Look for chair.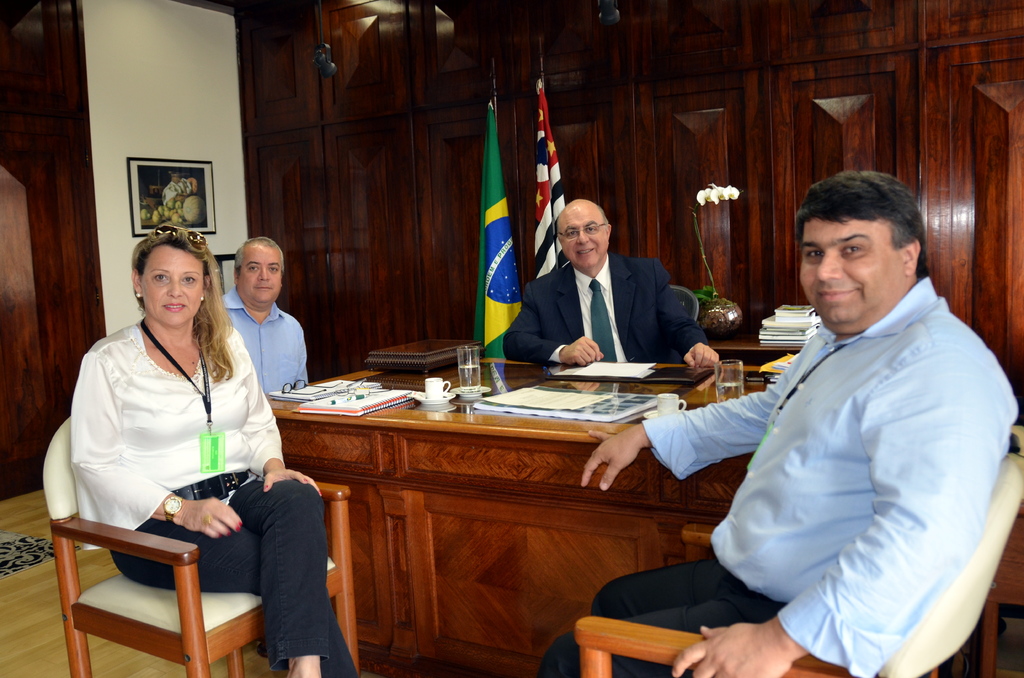
Found: detection(39, 414, 350, 677).
